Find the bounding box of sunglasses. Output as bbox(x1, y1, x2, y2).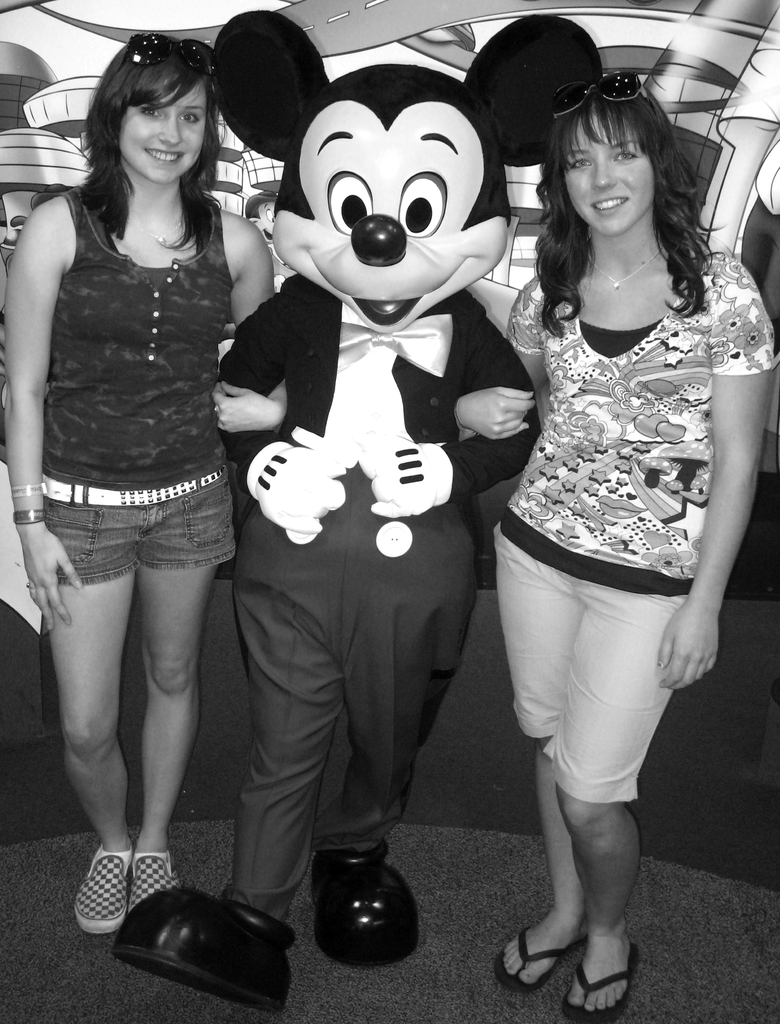
bbox(542, 66, 662, 118).
